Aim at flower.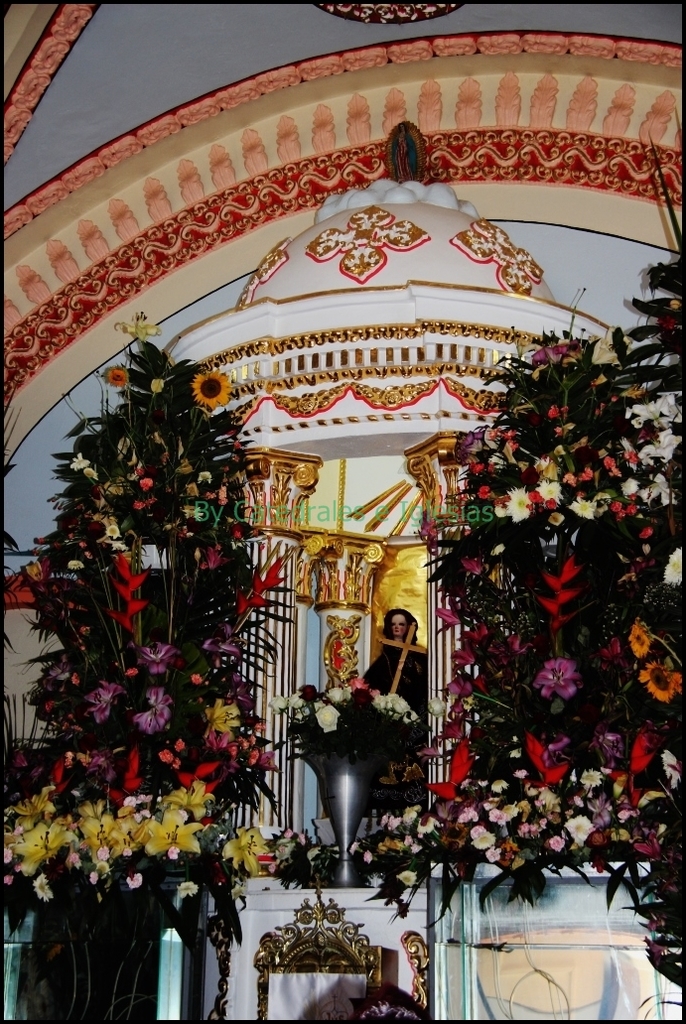
Aimed at [x1=110, y1=320, x2=139, y2=338].
